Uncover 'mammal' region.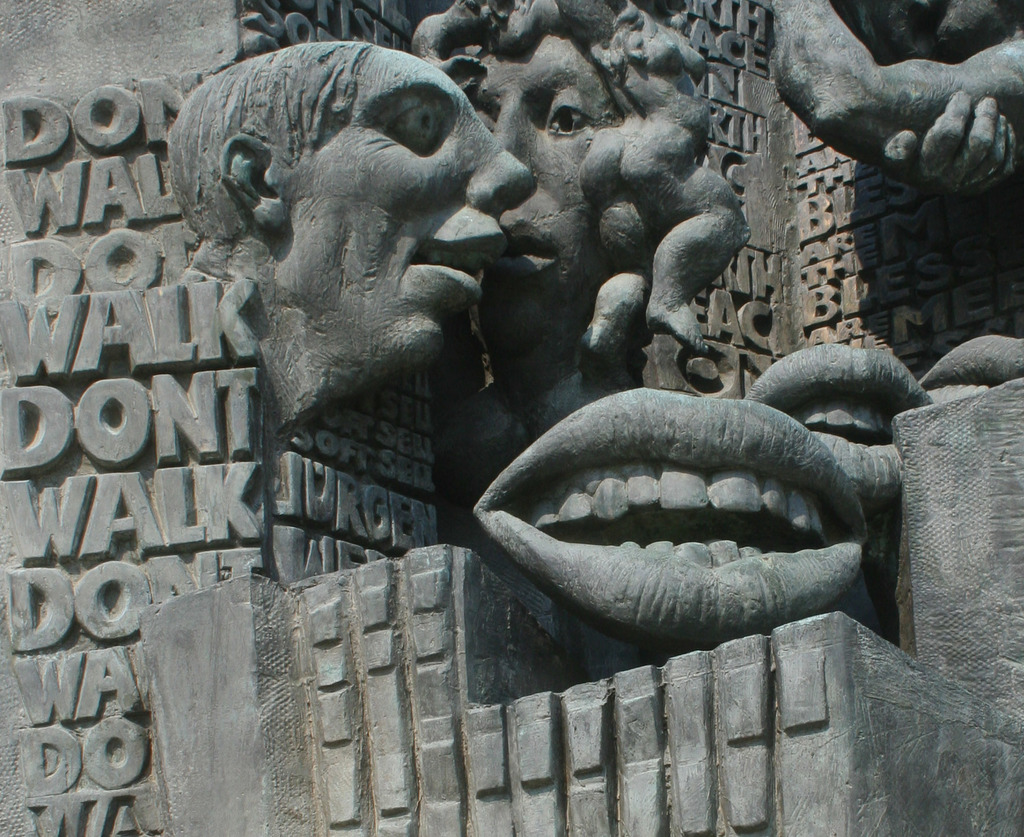
Uncovered: bbox=[579, 0, 757, 355].
